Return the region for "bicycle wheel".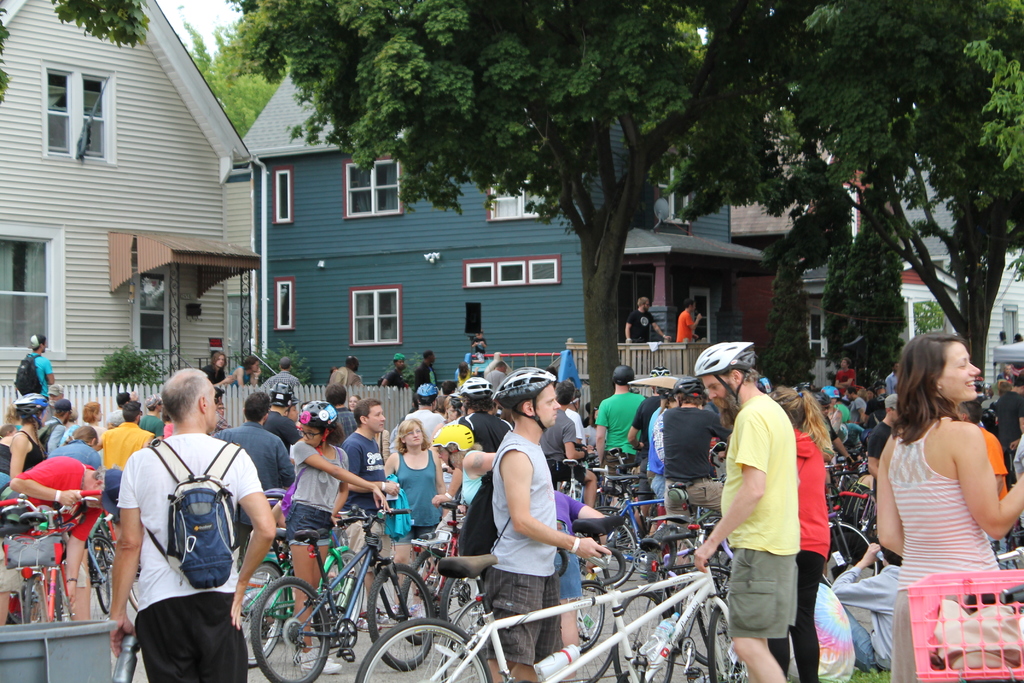
[x1=811, y1=518, x2=881, y2=604].
